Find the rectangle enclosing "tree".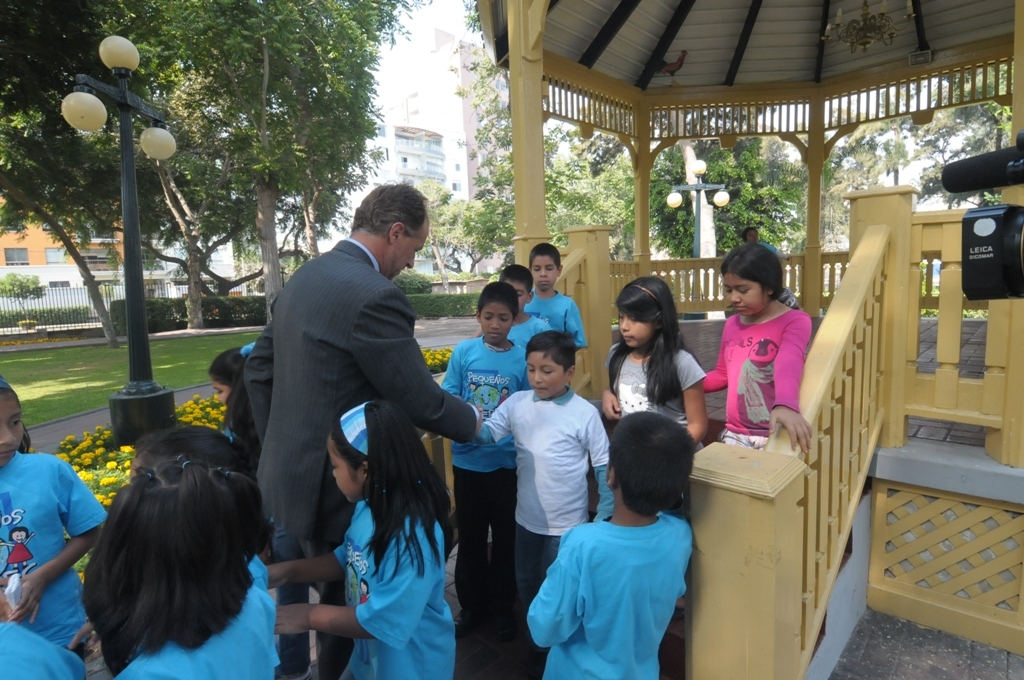
[409,178,481,287].
